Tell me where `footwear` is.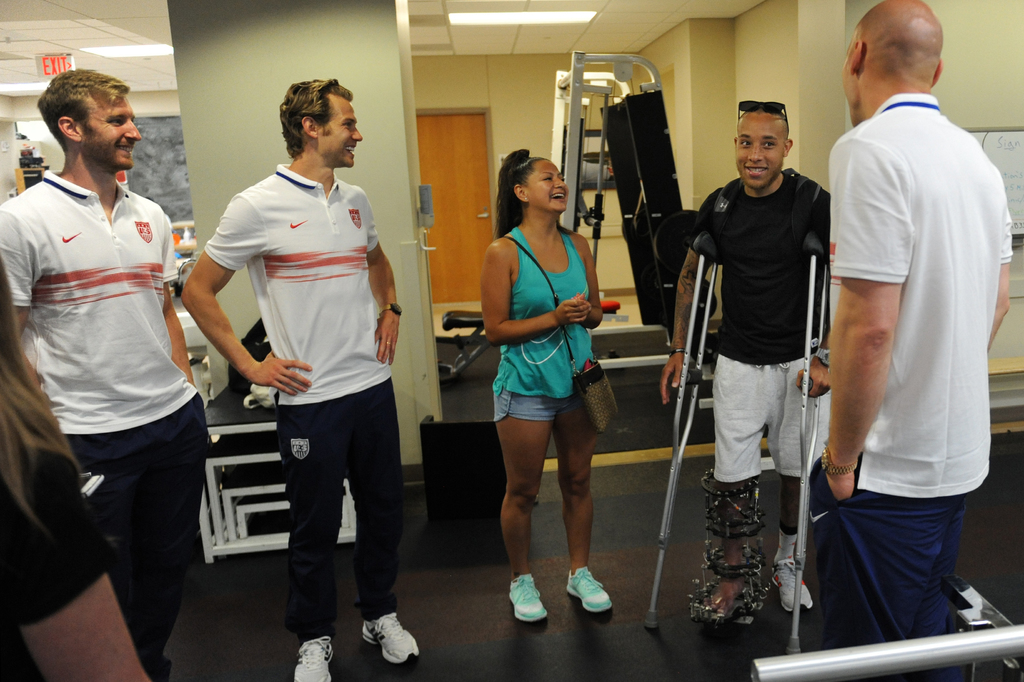
`footwear` is at 502:567:558:638.
